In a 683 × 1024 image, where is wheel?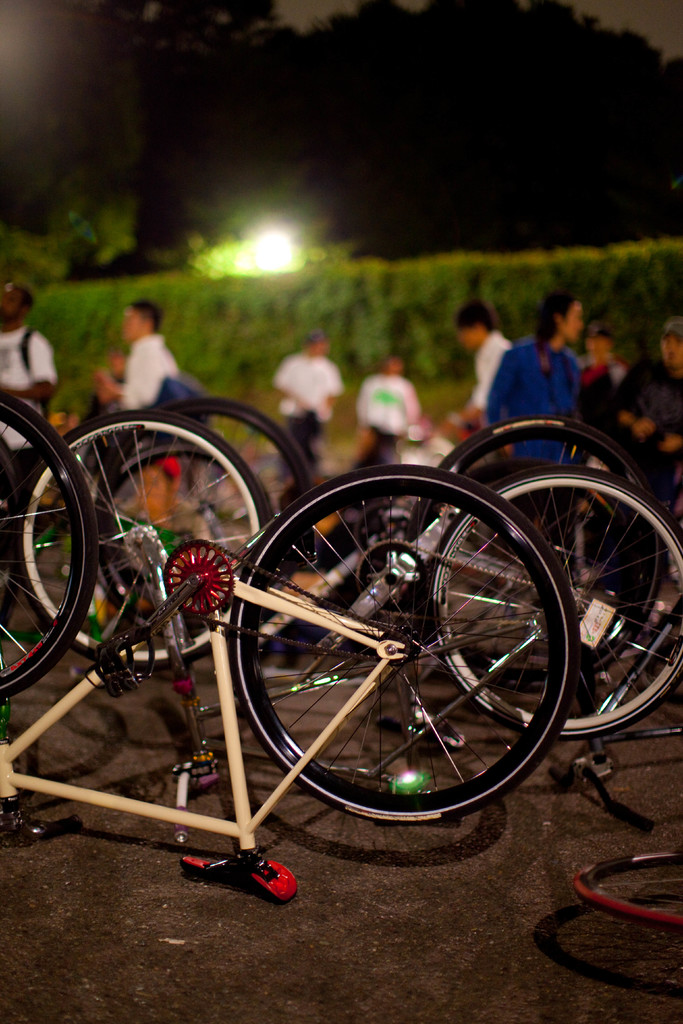
crop(422, 464, 682, 740).
